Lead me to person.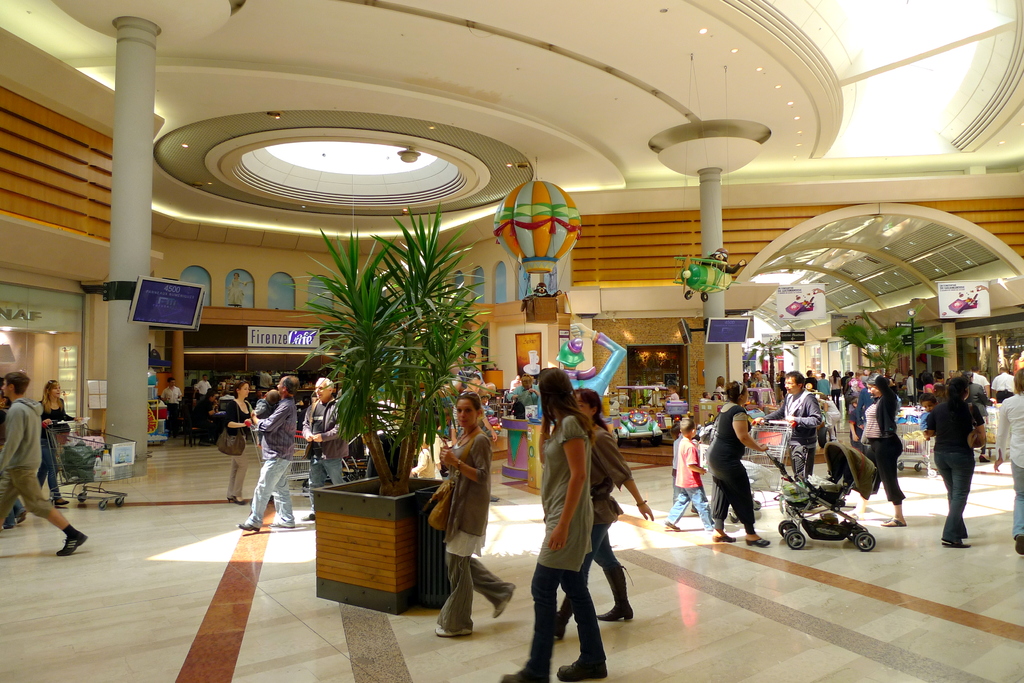
Lead to 661 417 684 505.
